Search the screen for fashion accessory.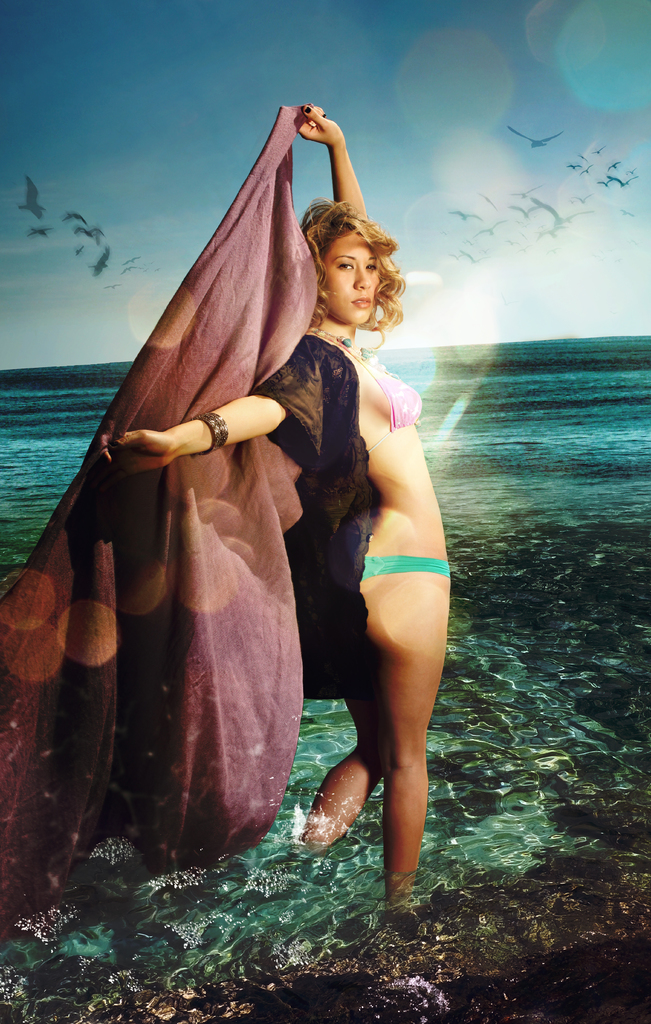
Found at 315 328 401 377.
